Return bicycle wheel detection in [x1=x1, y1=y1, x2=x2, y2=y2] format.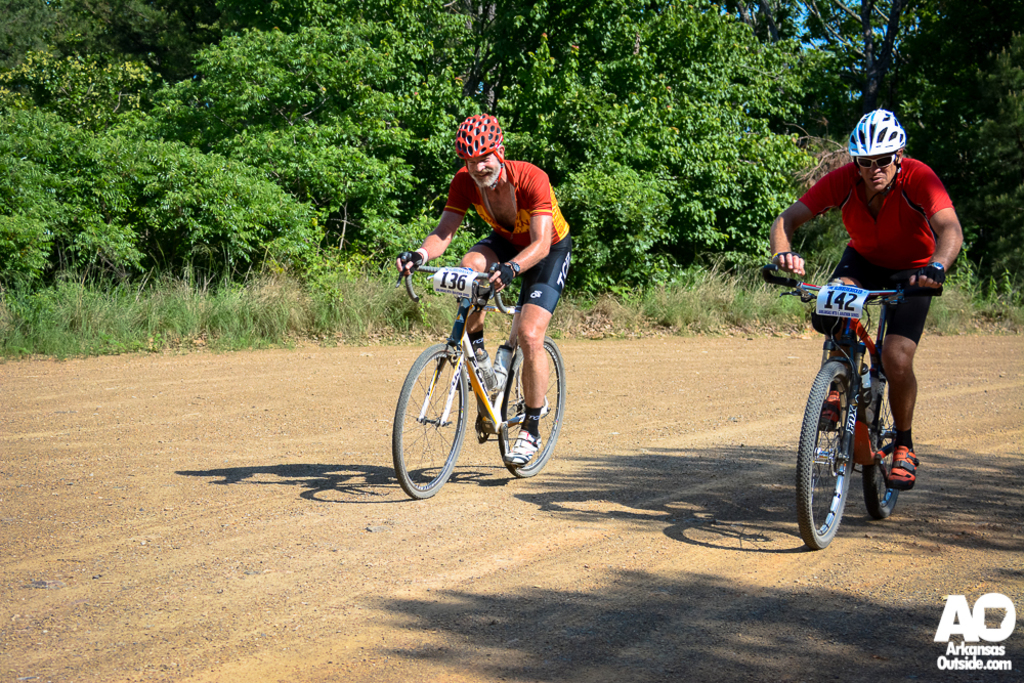
[x1=863, y1=360, x2=903, y2=518].
